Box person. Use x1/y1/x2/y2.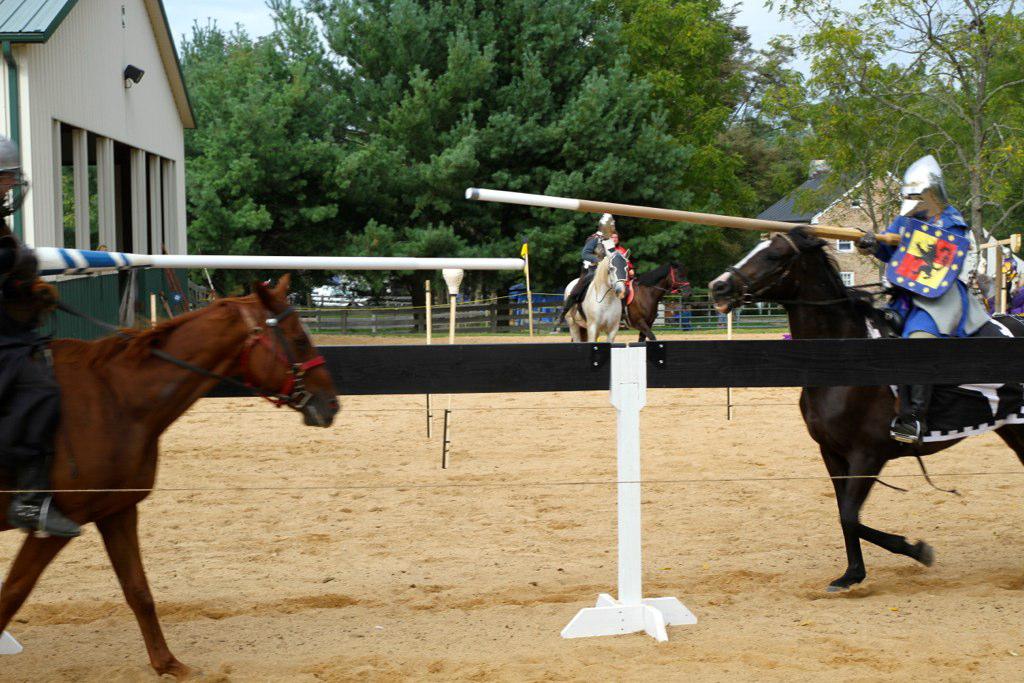
0/132/82/534.
